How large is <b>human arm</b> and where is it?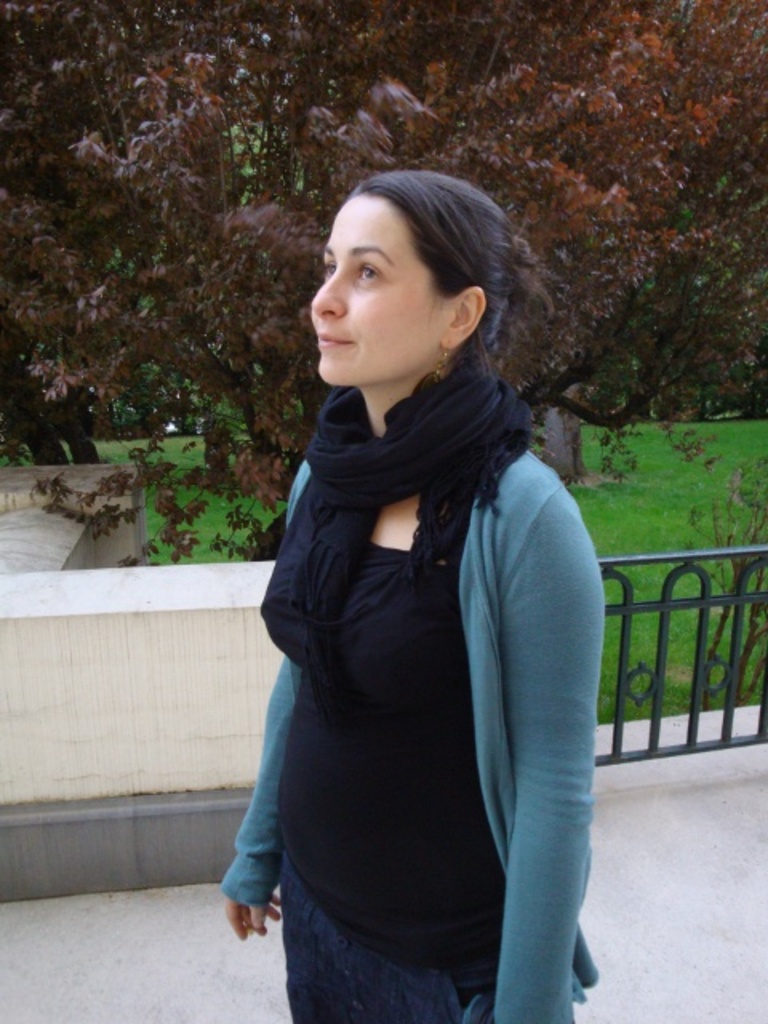
Bounding box: <box>222,658,302,942</box>.
